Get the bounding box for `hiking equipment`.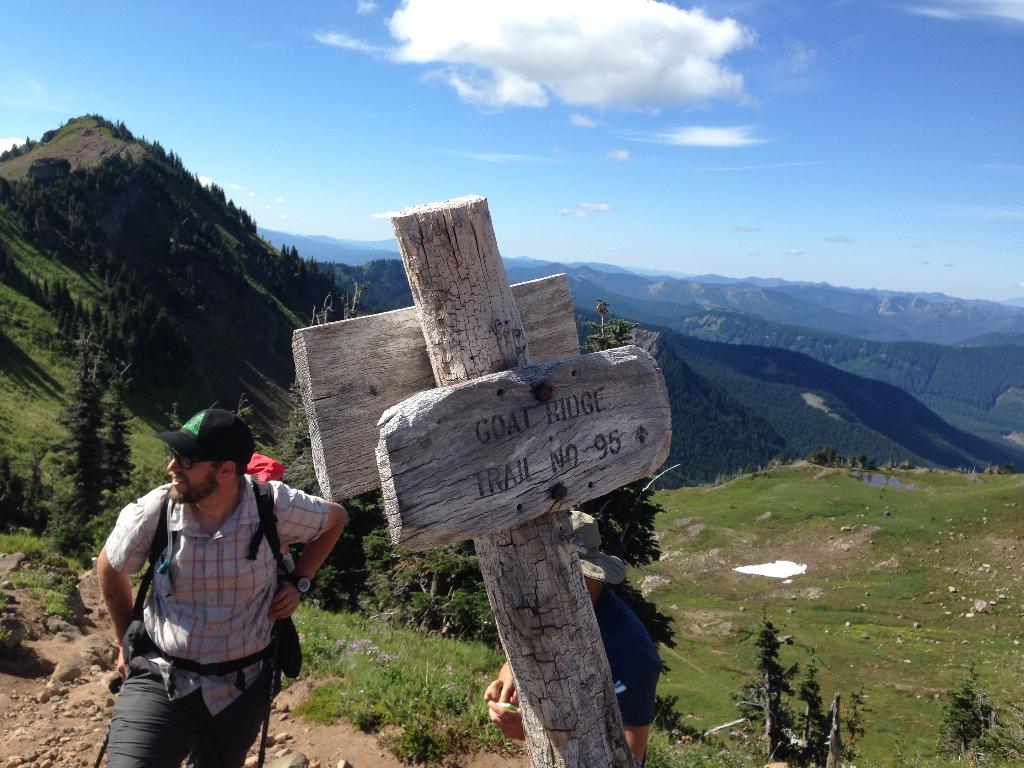
92, 417, 321, 724.
